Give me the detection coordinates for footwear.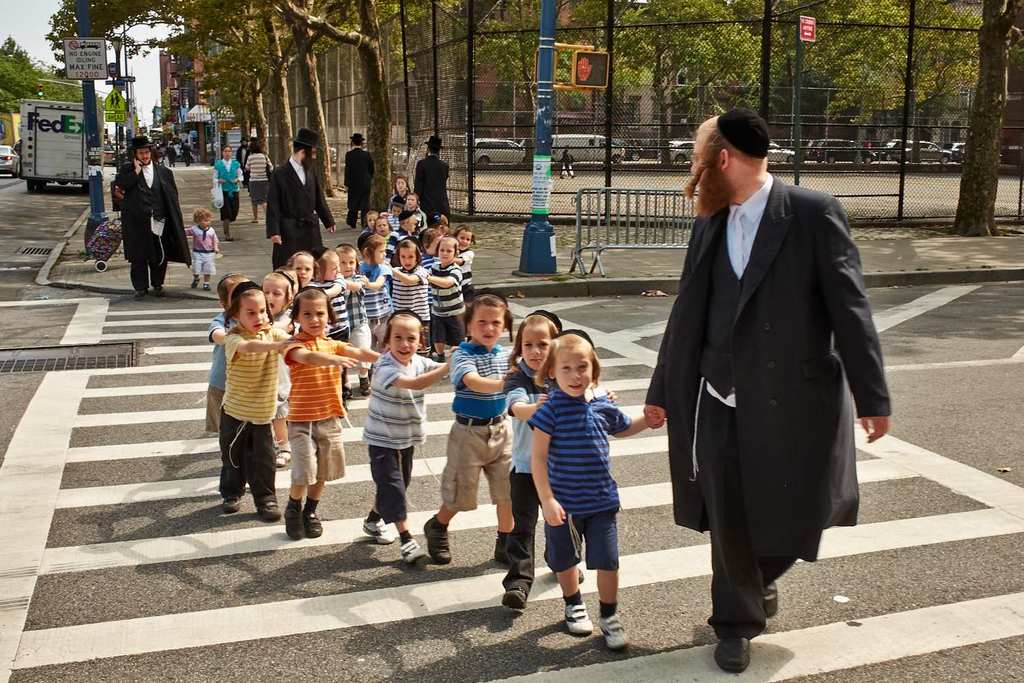
Rect(281, 500, 305, 544).
